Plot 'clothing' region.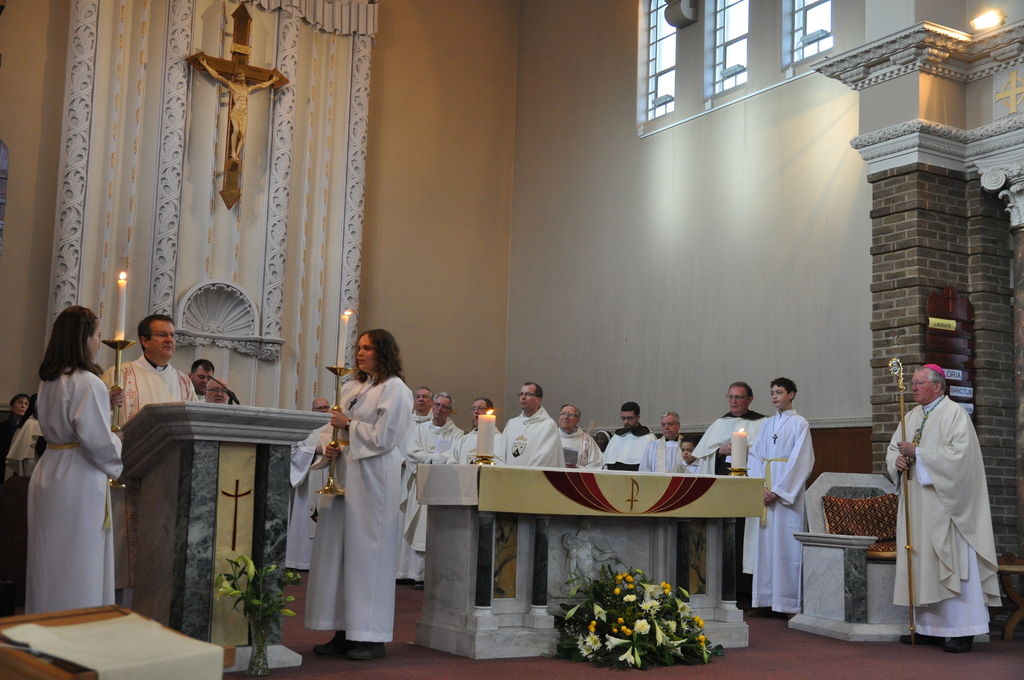
Plotted at [402,413,467,581].
